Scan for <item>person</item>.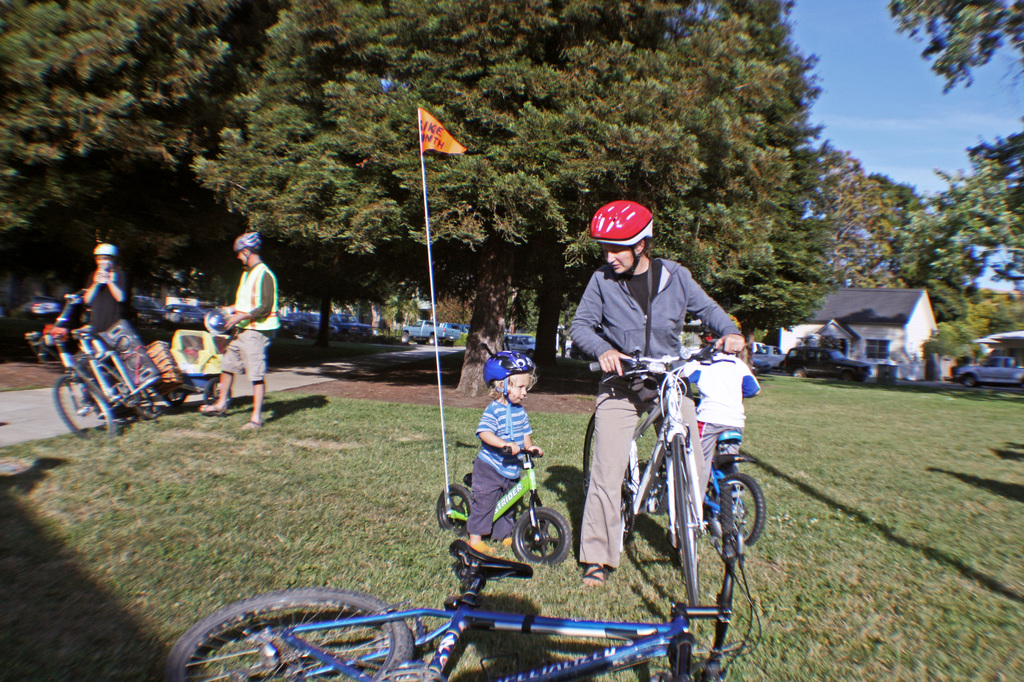
Scan result: {"left": 461, "top": 350, "right": 543, "bottom": 555}.
